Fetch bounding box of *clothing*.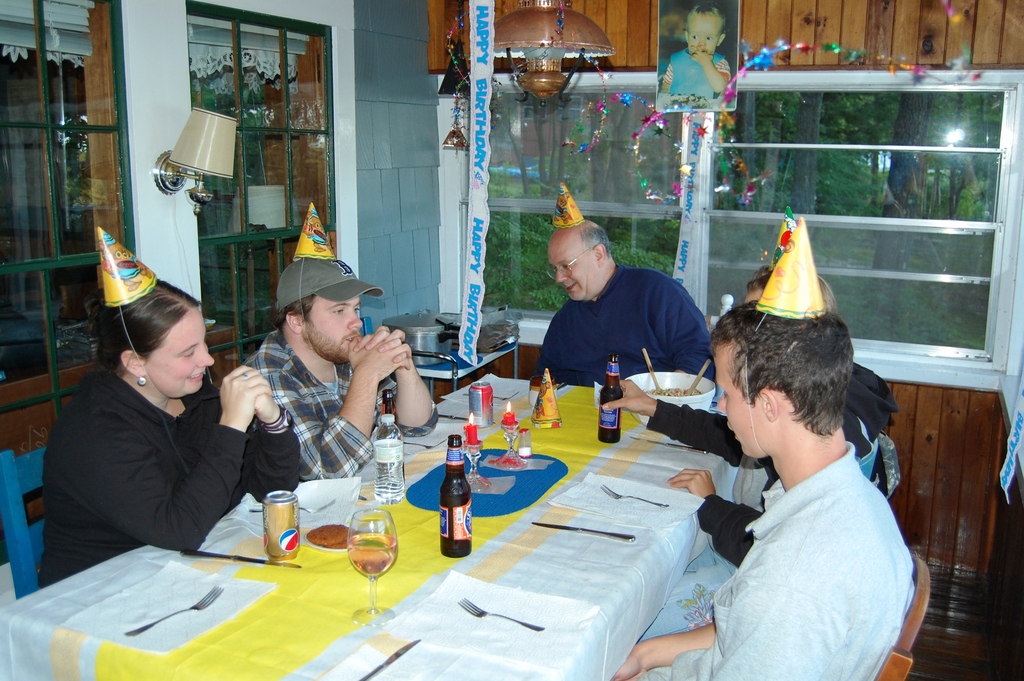
Bbox: pyautogui.locateOnScreen(42, 363, 299, 583).
